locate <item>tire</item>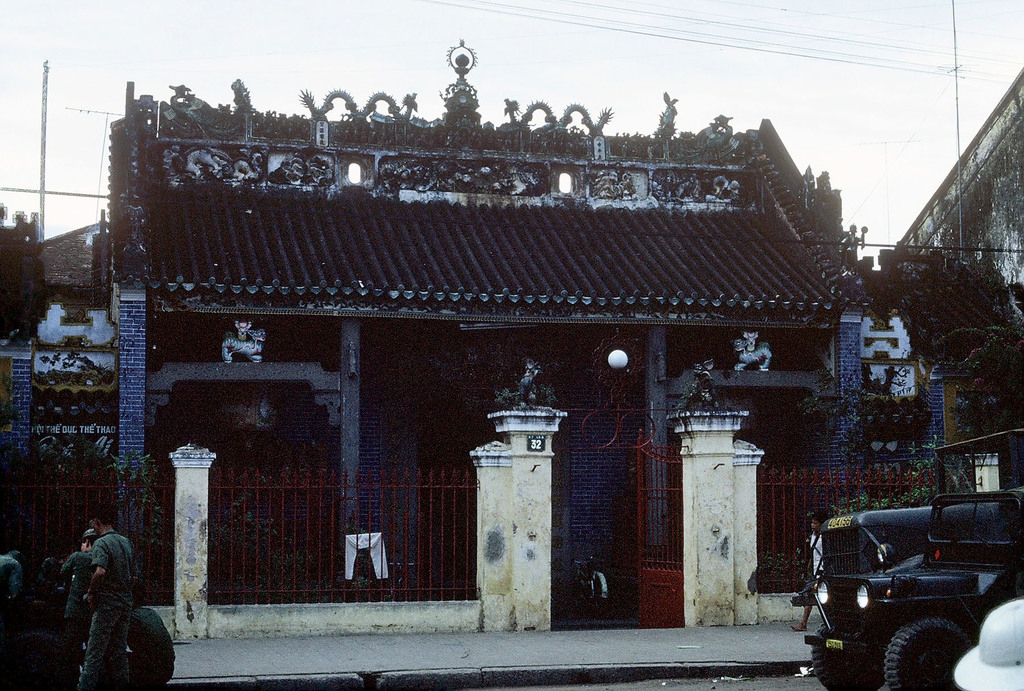
{"x1": 883, "y1": 617, "x2": 974, "y2": 690}
